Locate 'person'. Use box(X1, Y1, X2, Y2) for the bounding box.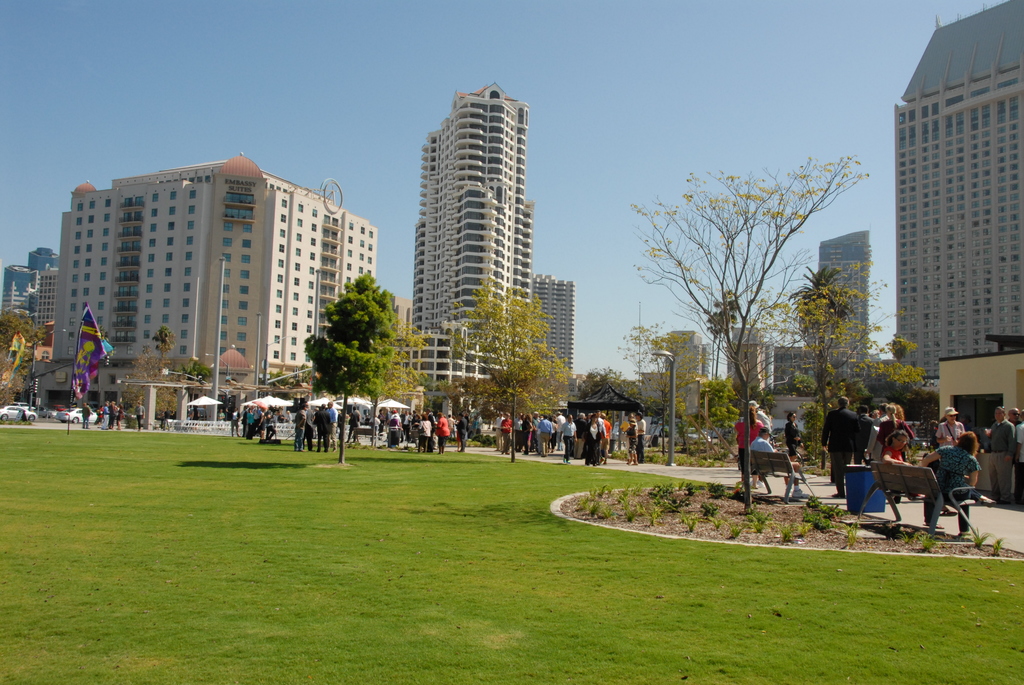
box(596, 416, 609, 466).
